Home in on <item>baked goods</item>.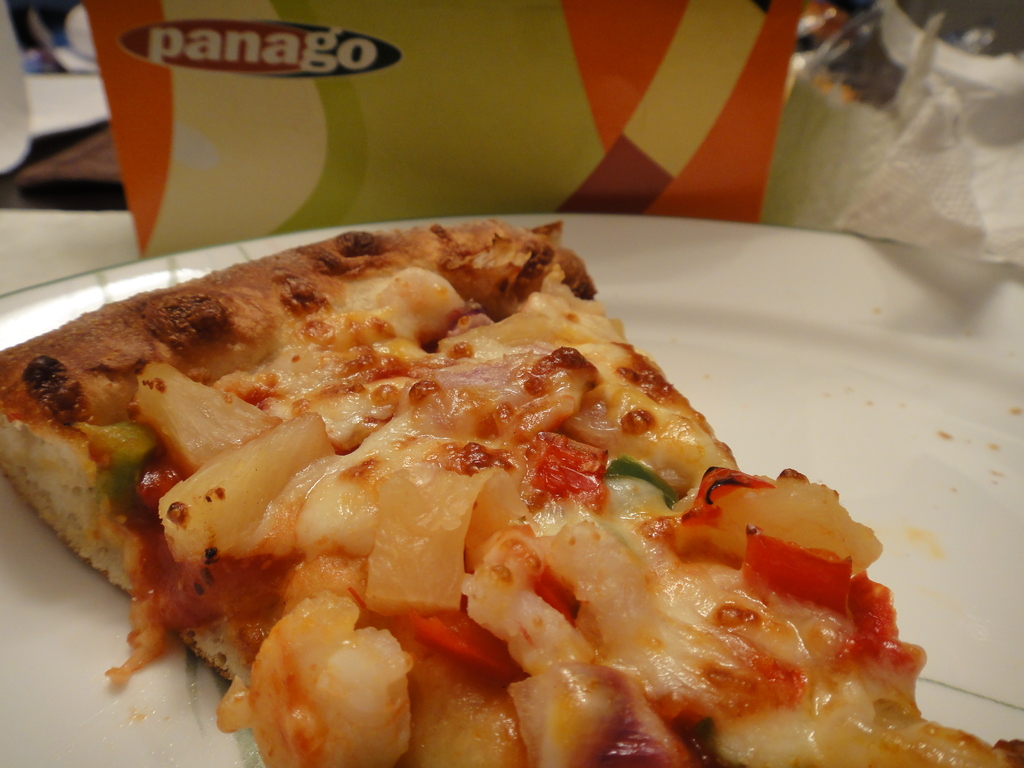
Homed in at box=[60, 233, 916, 767].
